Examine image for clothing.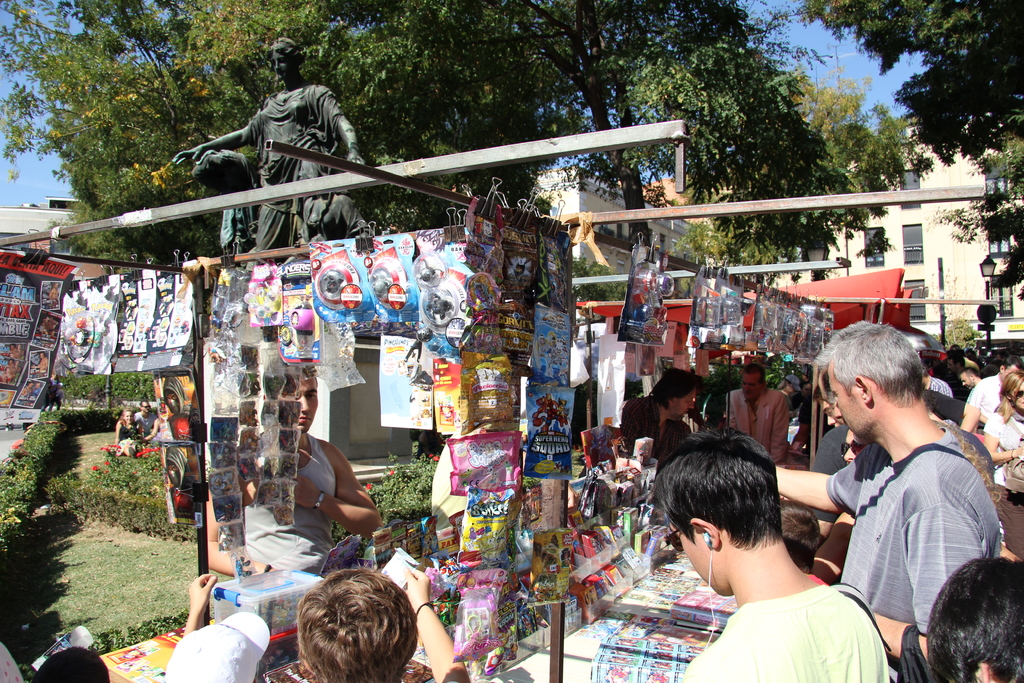
Examination result: crop(134, 412, 155, 437).
